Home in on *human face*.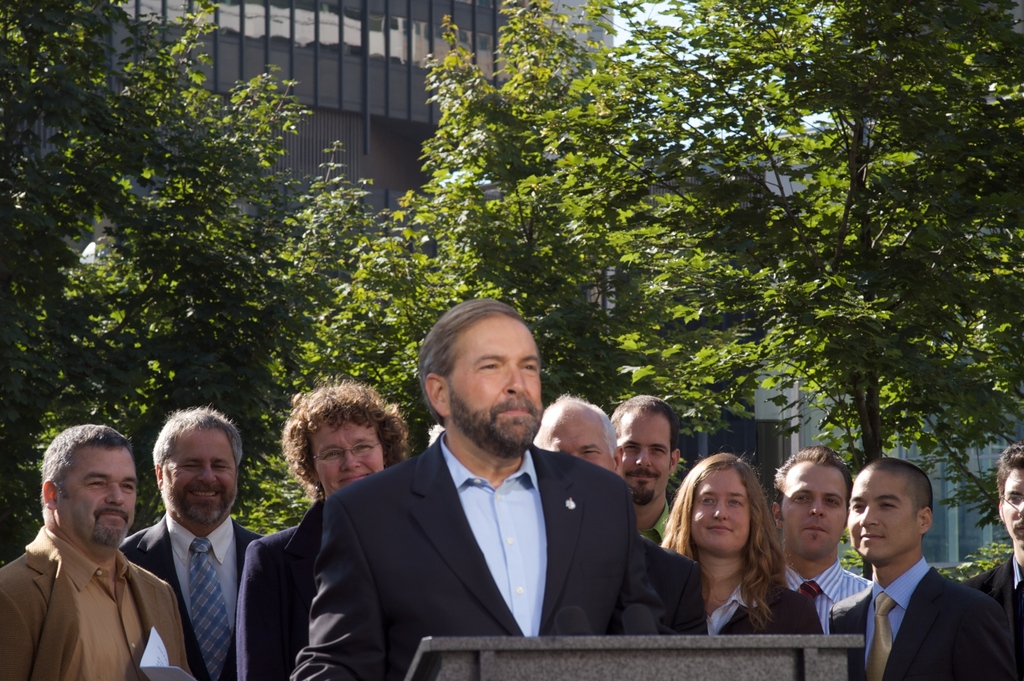
Homed in at bbox=[447, 318, 543, 452].
